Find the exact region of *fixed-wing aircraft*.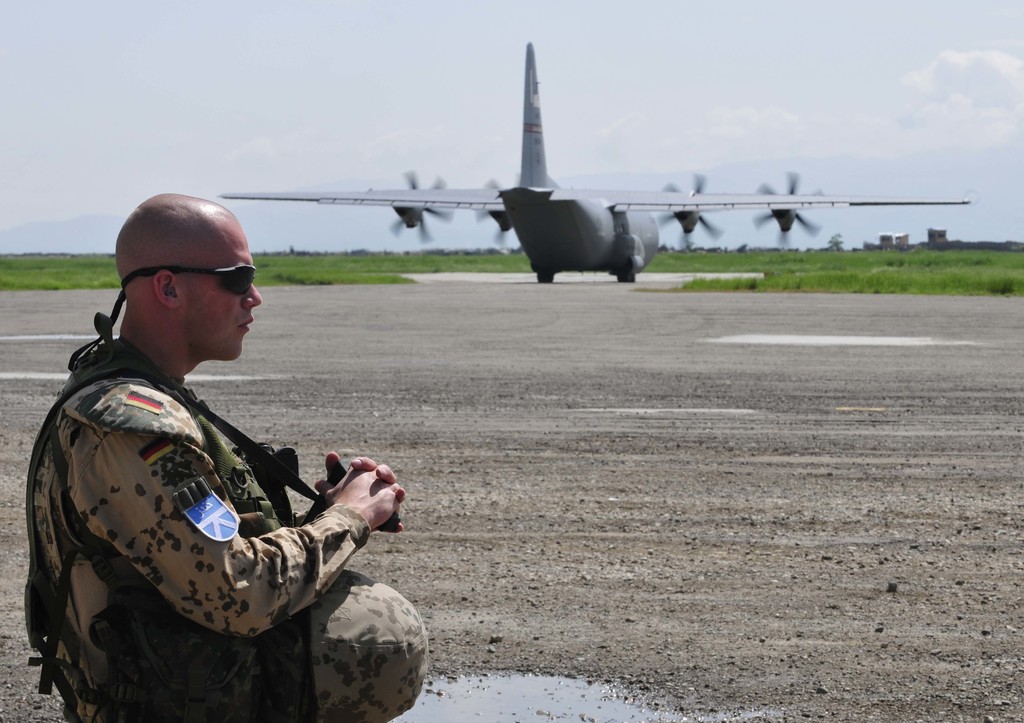
Exact region: [215, 42, 973, 288].
